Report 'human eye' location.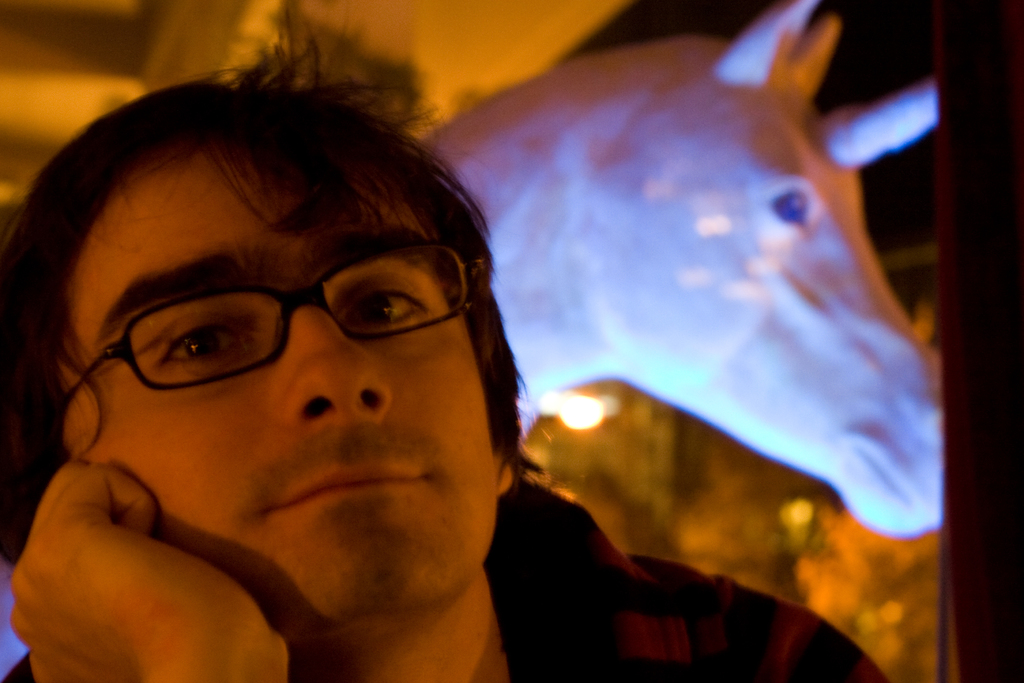
Report: detection(155, 309, 267, 365).
